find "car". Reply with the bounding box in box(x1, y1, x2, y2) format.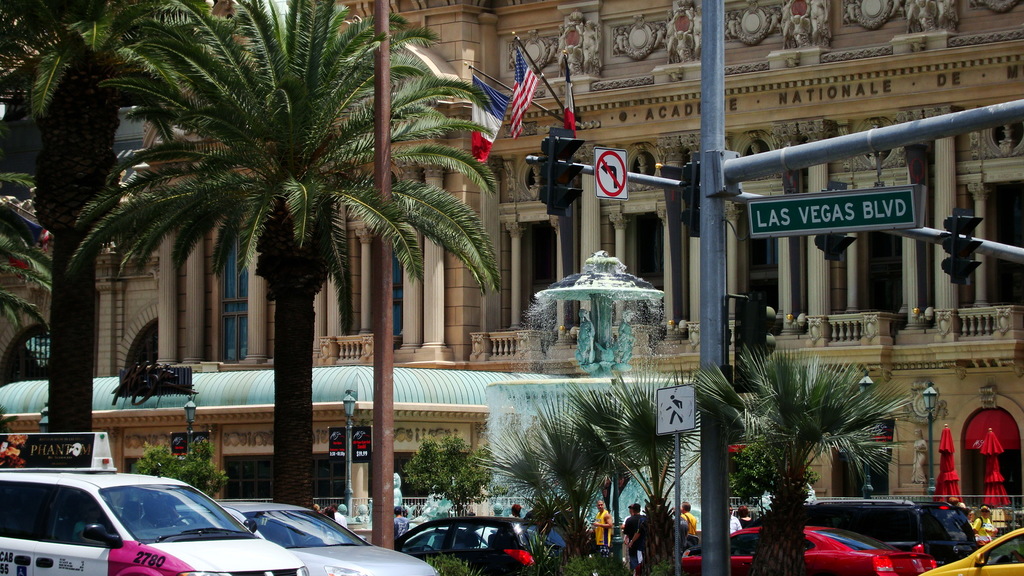
box(0, 447, 313, 575).
